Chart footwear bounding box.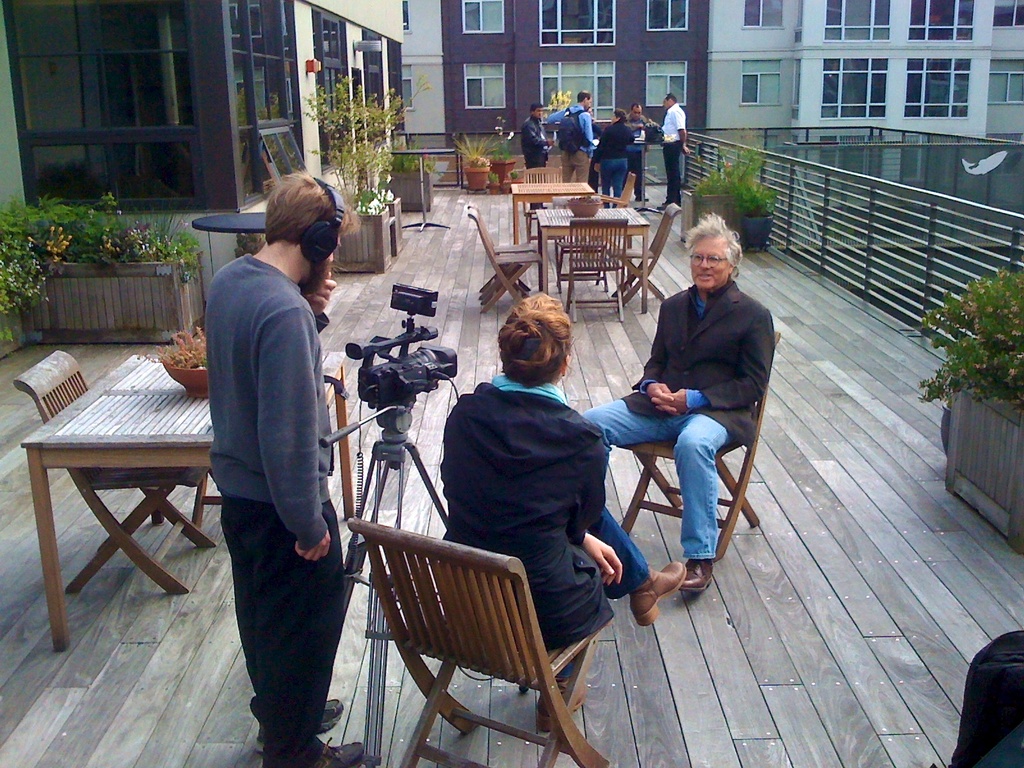
Charted: <bbox>536, 679, 584, 730</bbox>.
